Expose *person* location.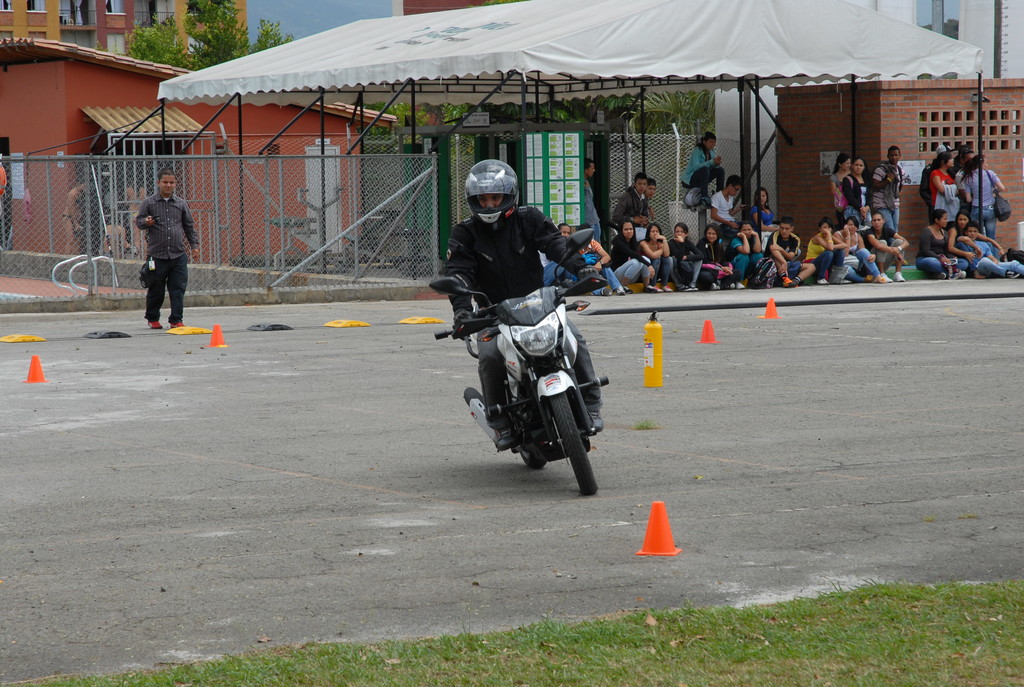
Exposed at box=[867, 203, 902, 285].
